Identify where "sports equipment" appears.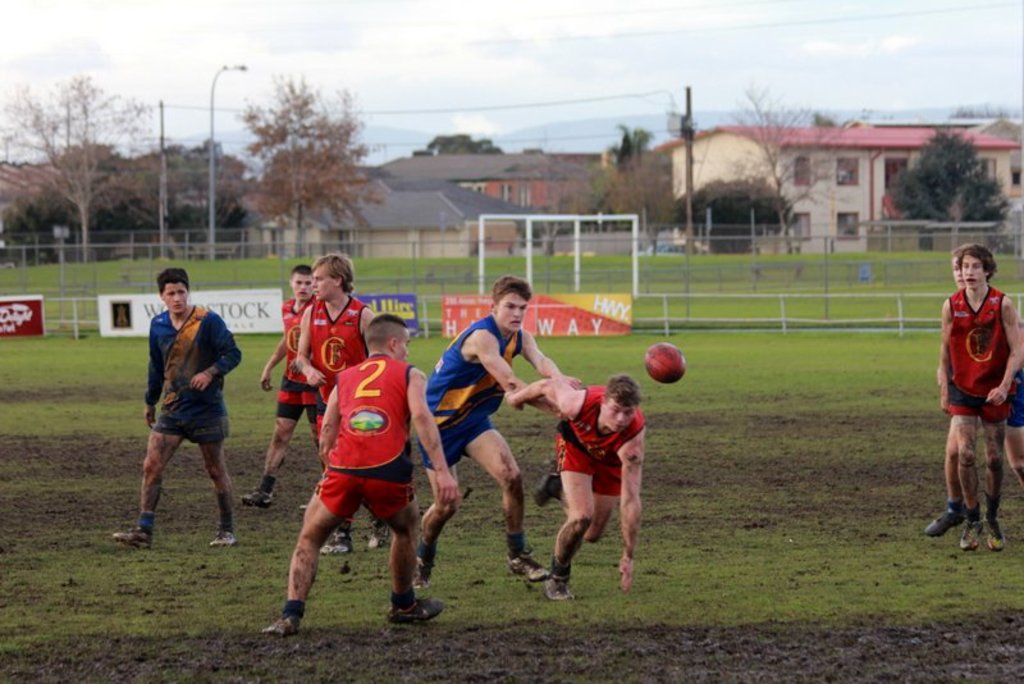
Appears at (637,336,690,392).
